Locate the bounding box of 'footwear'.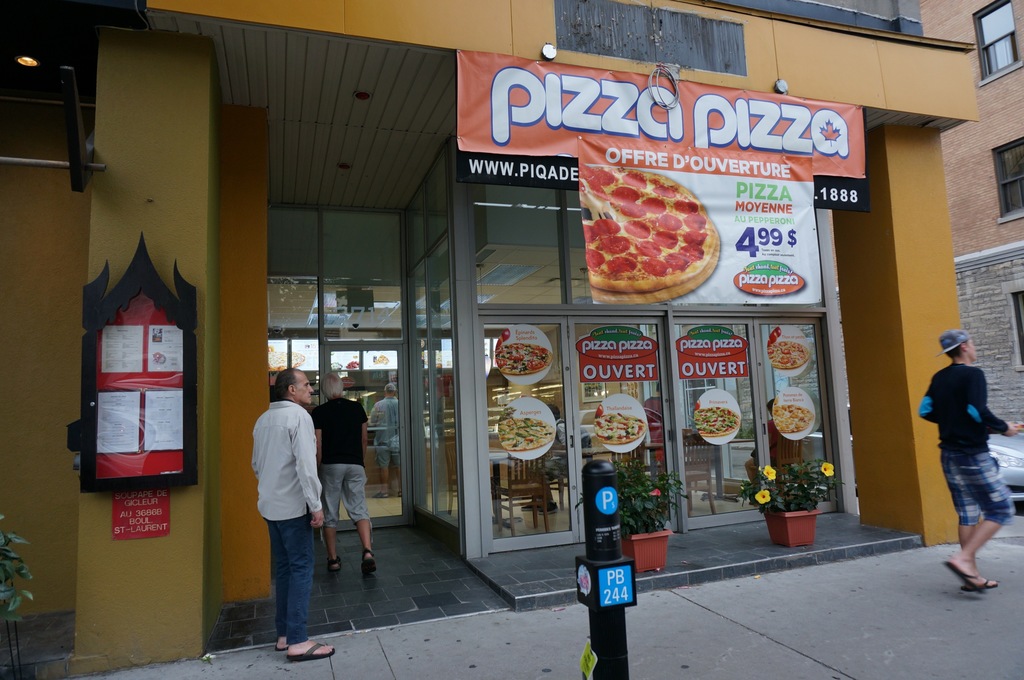
Bounding box: [947, 561, 983, 597].
